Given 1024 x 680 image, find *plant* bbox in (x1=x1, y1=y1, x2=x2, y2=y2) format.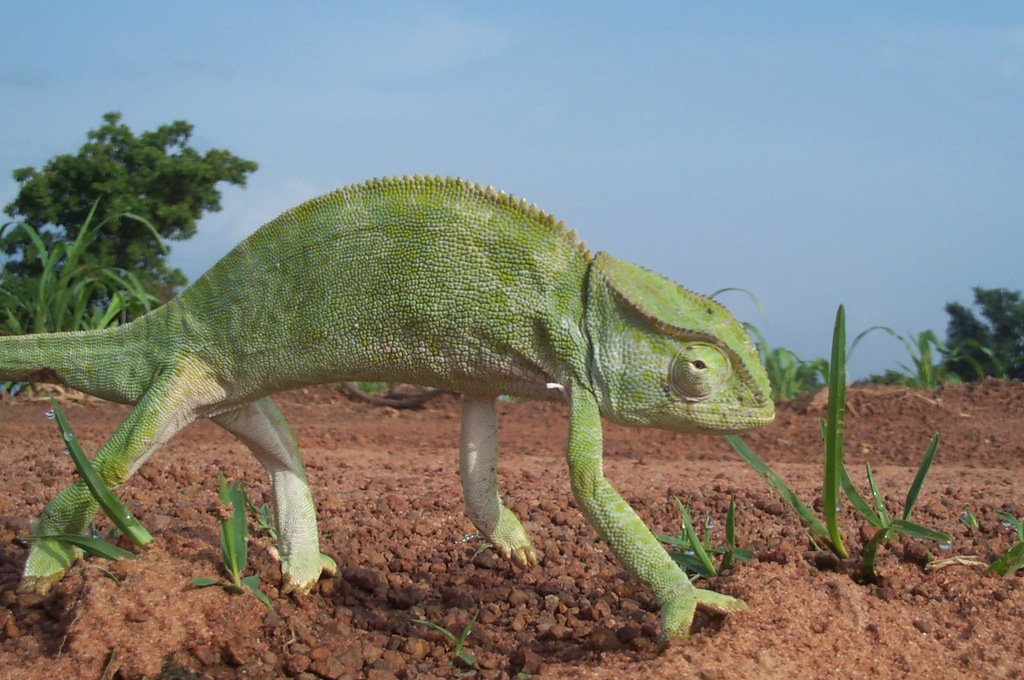
(x1=979, y1=504, x2=1023, y2=582).
